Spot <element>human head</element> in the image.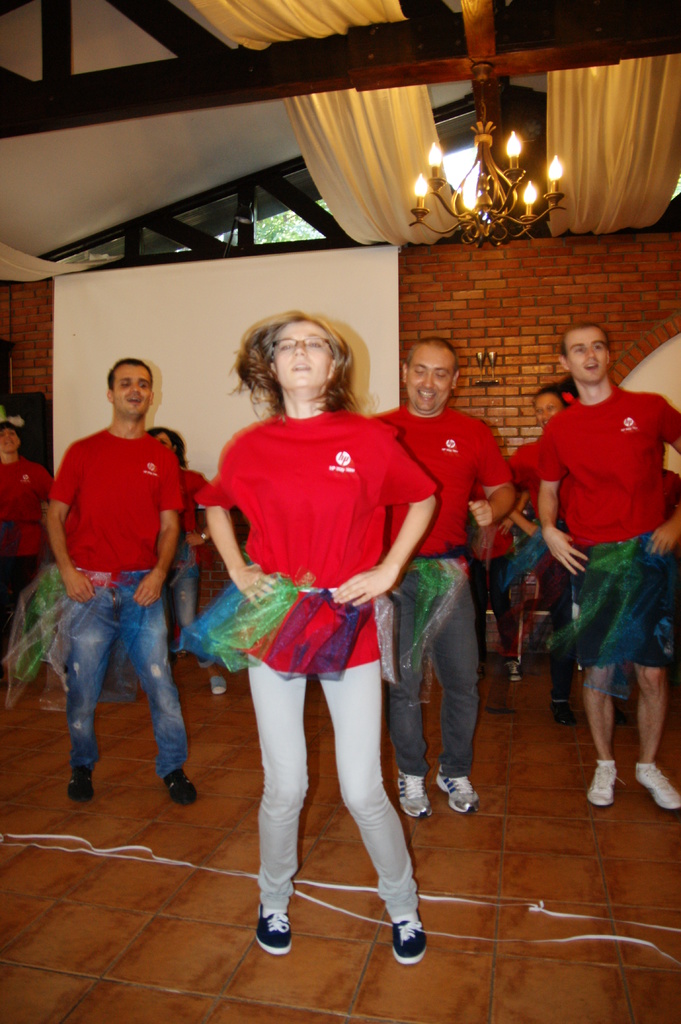
<element>human head</element> found at BBox(0, 415, 20, 455).
